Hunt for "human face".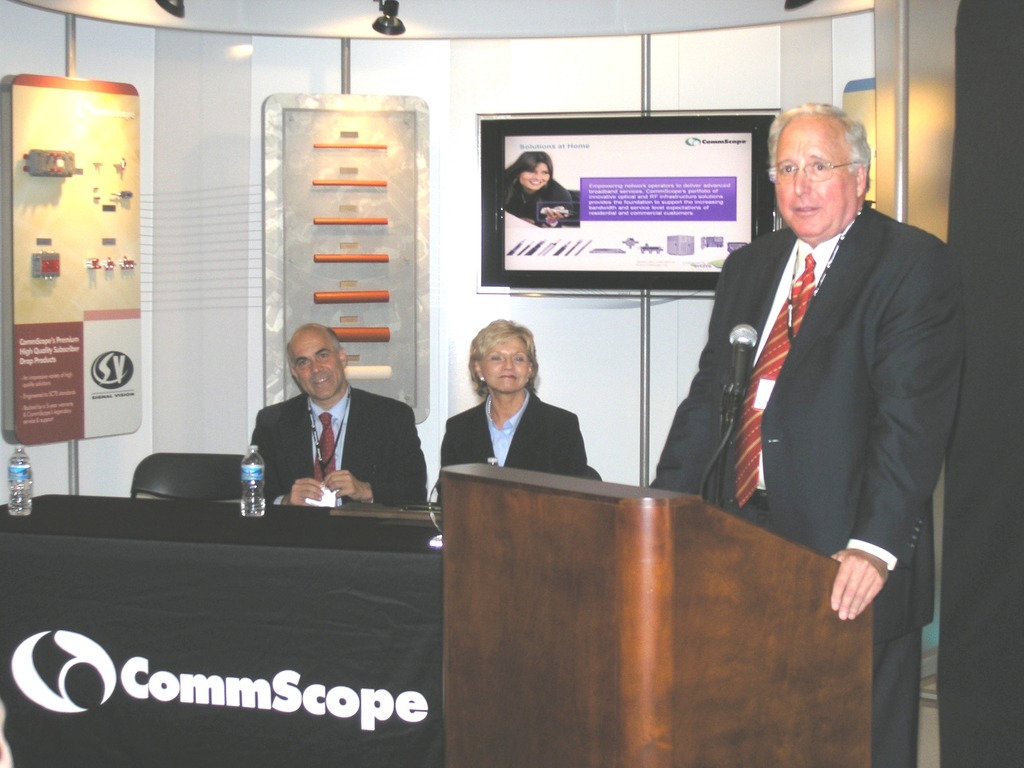
Hunted down at bbox(294, 326, 349, 396).
